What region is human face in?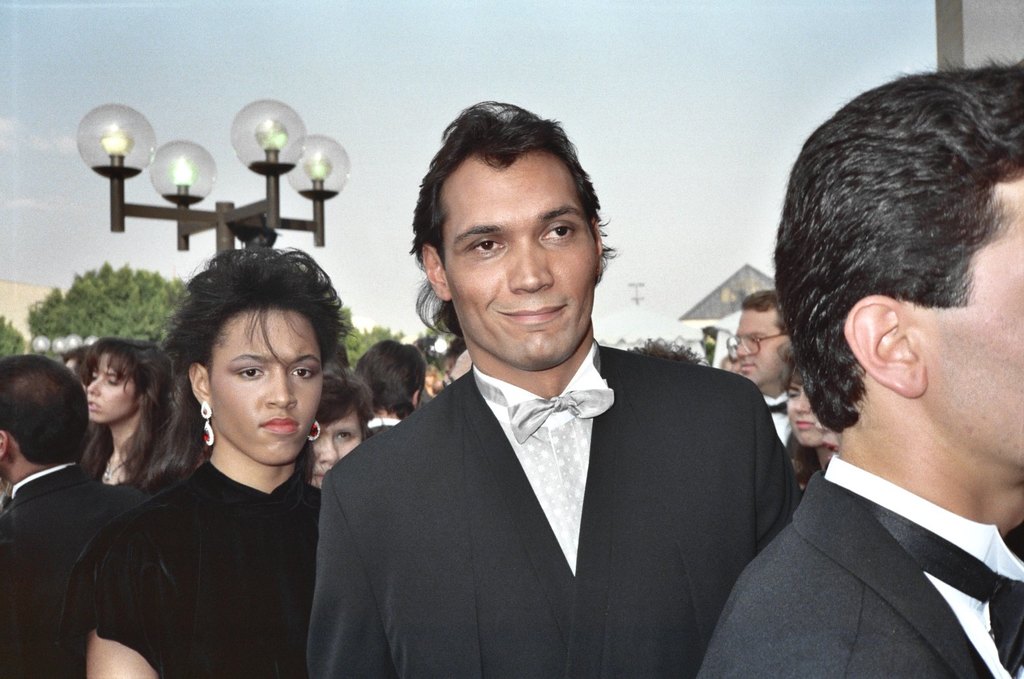
86,346,140,427.
